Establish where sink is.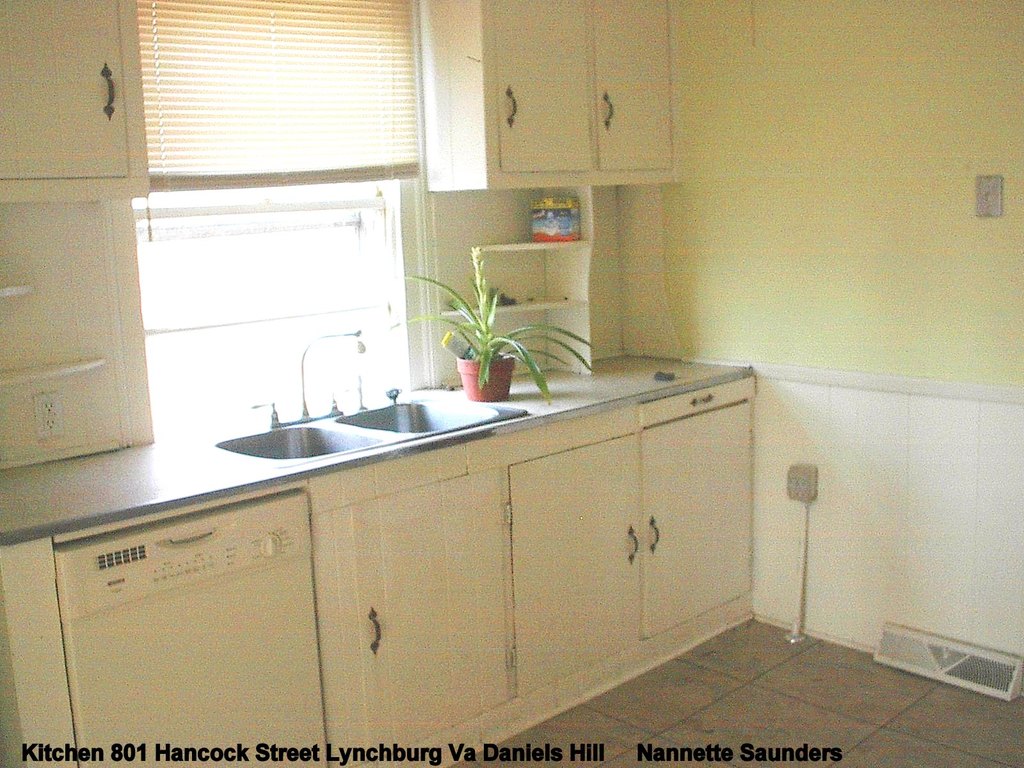
Established at x1=159 y1=384 x2=536 y2=490.
